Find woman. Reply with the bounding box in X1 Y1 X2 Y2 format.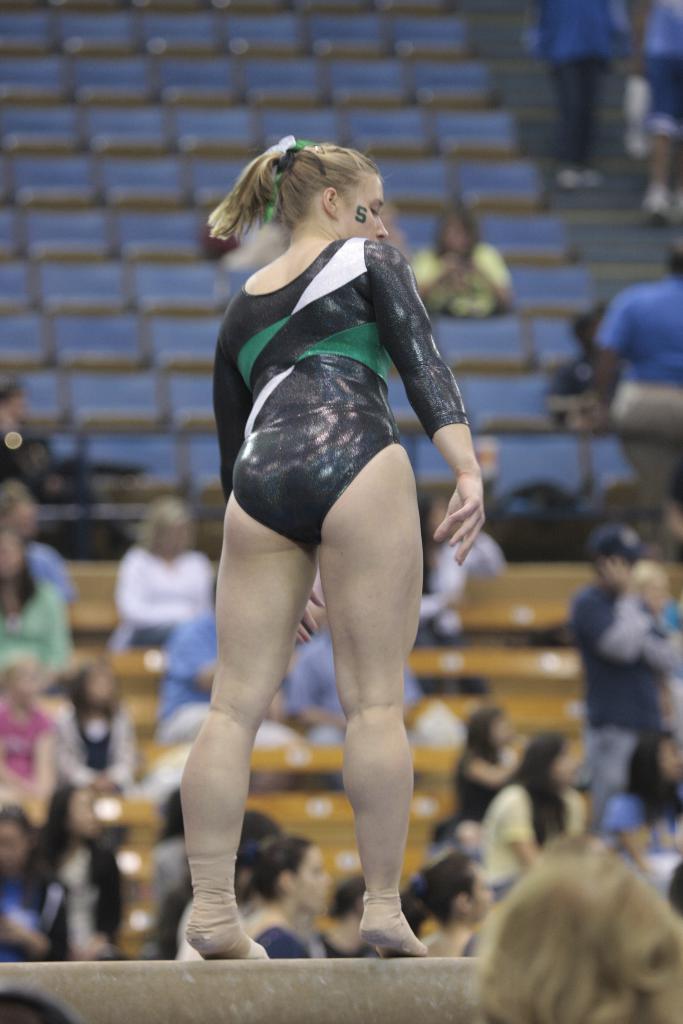
0 527 73 693.
